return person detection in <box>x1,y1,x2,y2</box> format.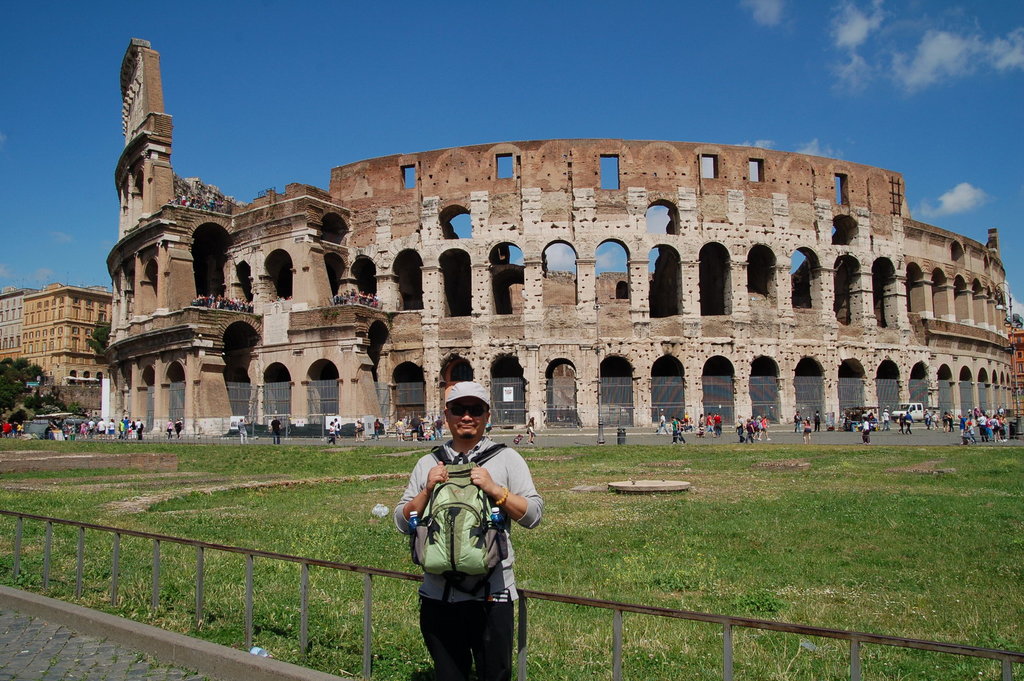
<box>270,416,283,445</box>.
